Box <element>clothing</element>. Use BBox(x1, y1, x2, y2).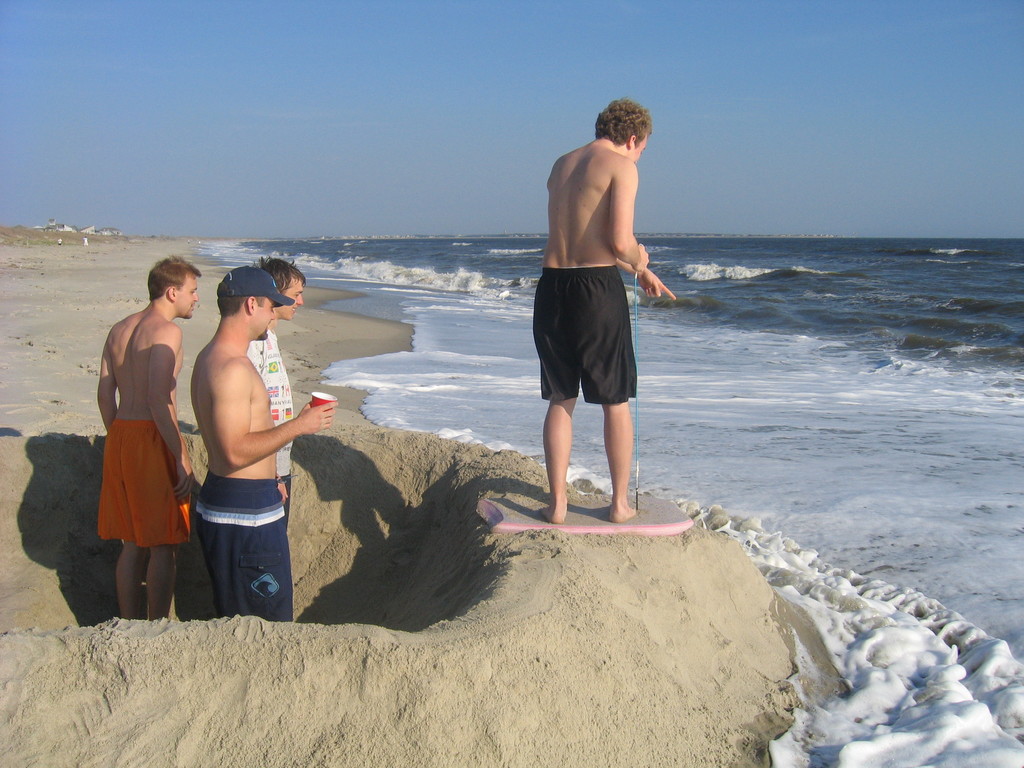
BBox(245, 330, 292, 516).
